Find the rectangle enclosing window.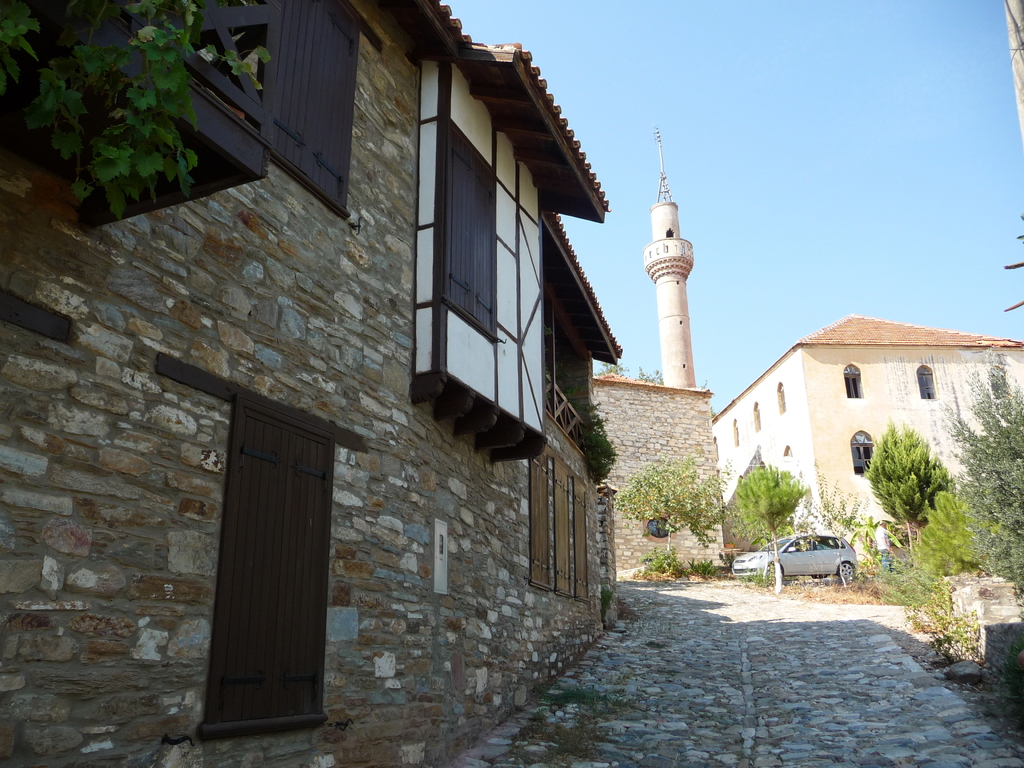
bbox=[916, 365, 936, 401].
